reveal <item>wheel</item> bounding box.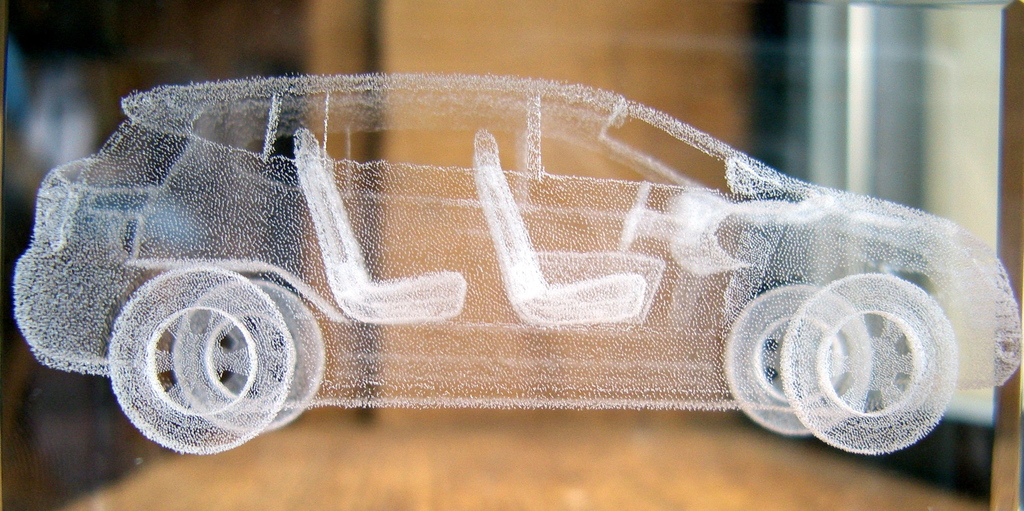
Revealed: 717, 280, 871, 439.
